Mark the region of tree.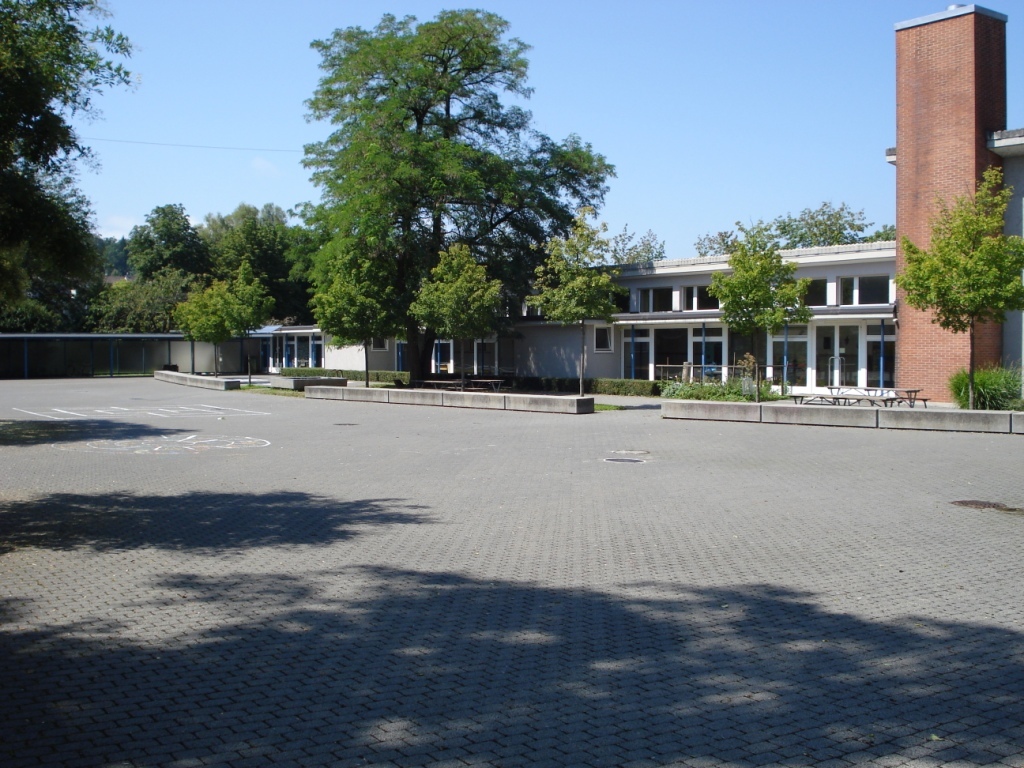
Region: <region>691, 194, 893, 255</region>.
